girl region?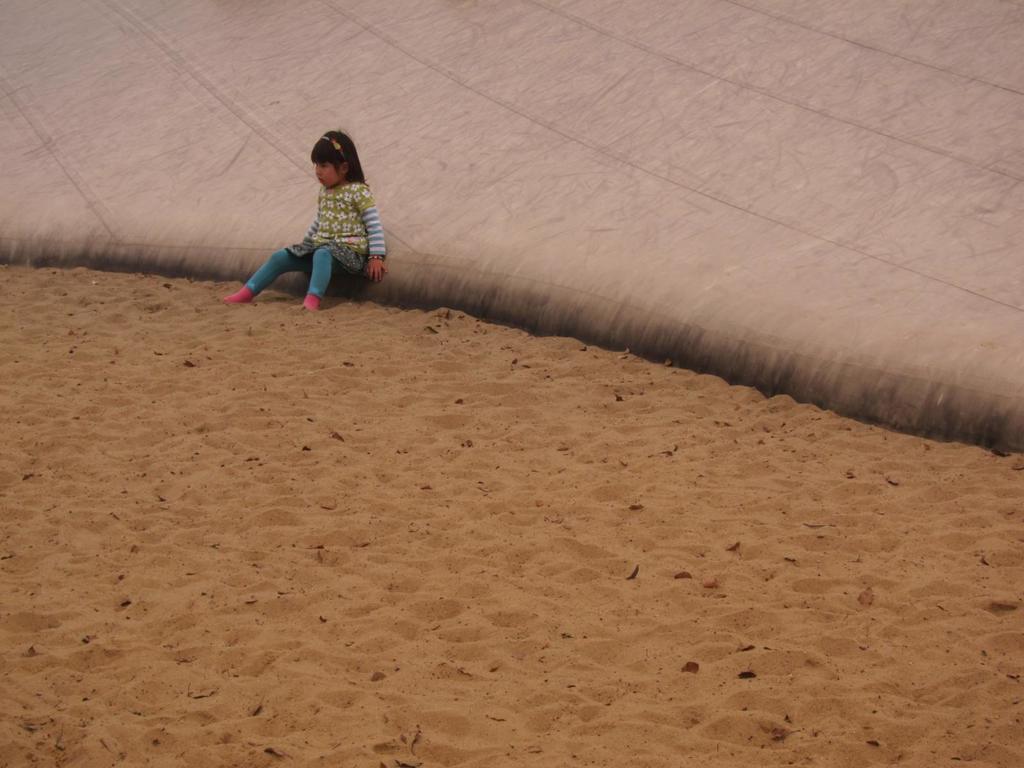
(x1=221, y1=132, x2=396, y2=317)
